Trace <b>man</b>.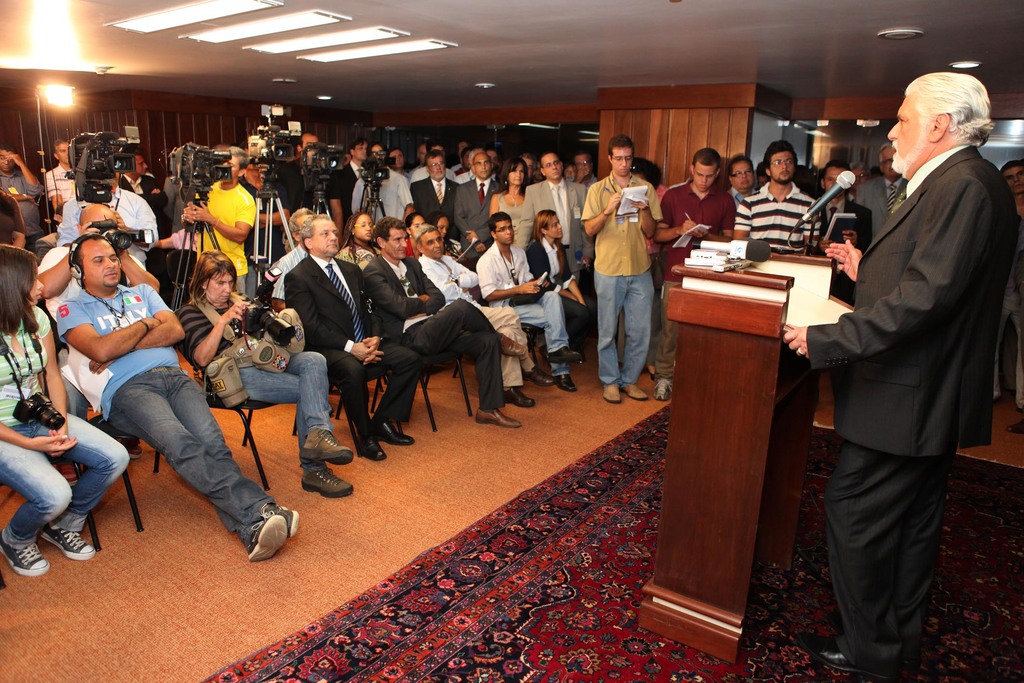
Traced to 0:145:40:236.
